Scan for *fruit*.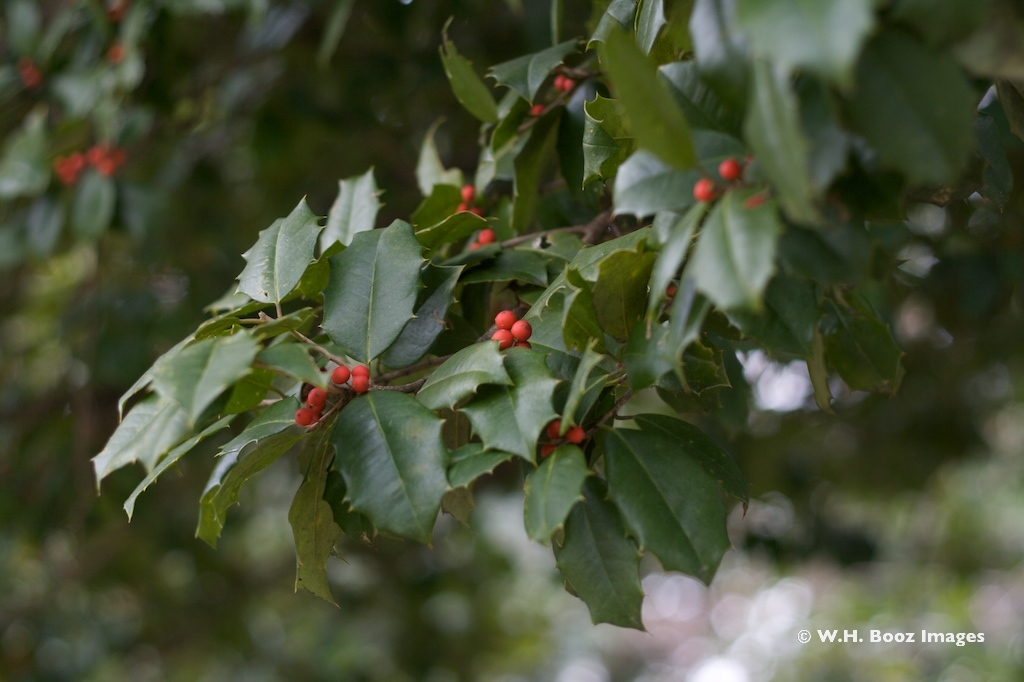
Scan result: box=[469, 200, 482, 219].
